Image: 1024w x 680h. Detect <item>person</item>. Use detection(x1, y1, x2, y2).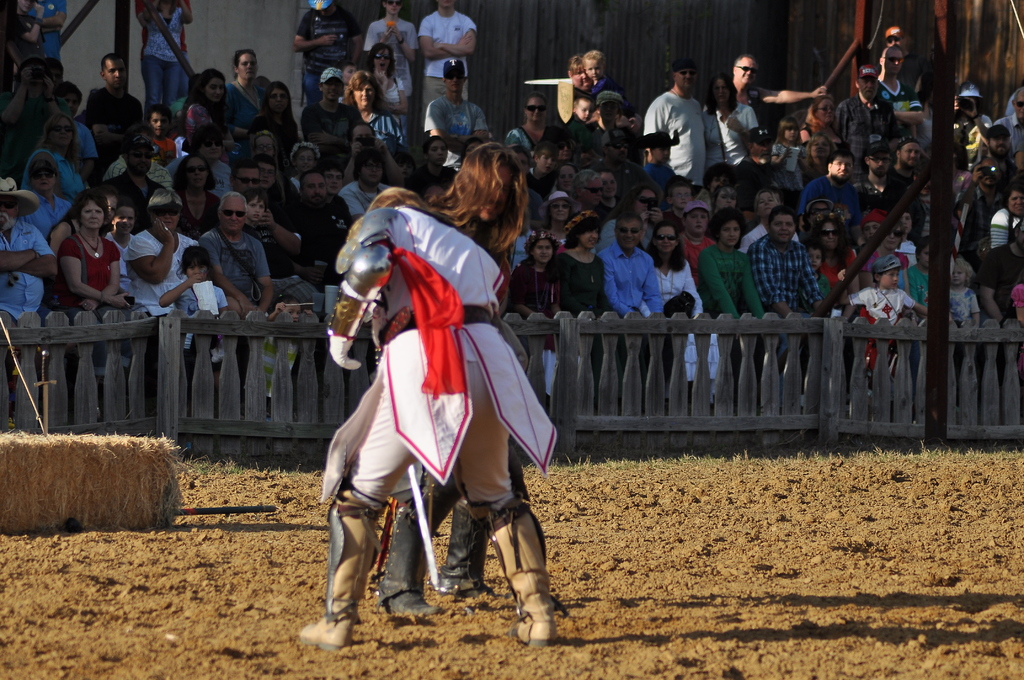
detection(697, 77, 760, 170).
